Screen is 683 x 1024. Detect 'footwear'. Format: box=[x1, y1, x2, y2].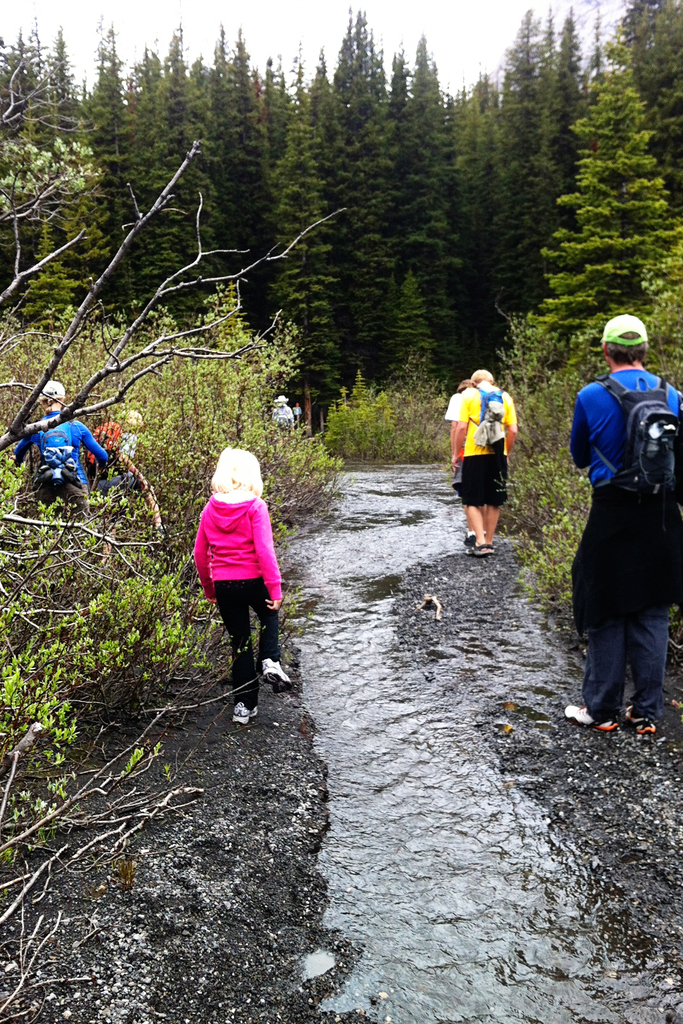
box=[619, 704, 650, 737].
